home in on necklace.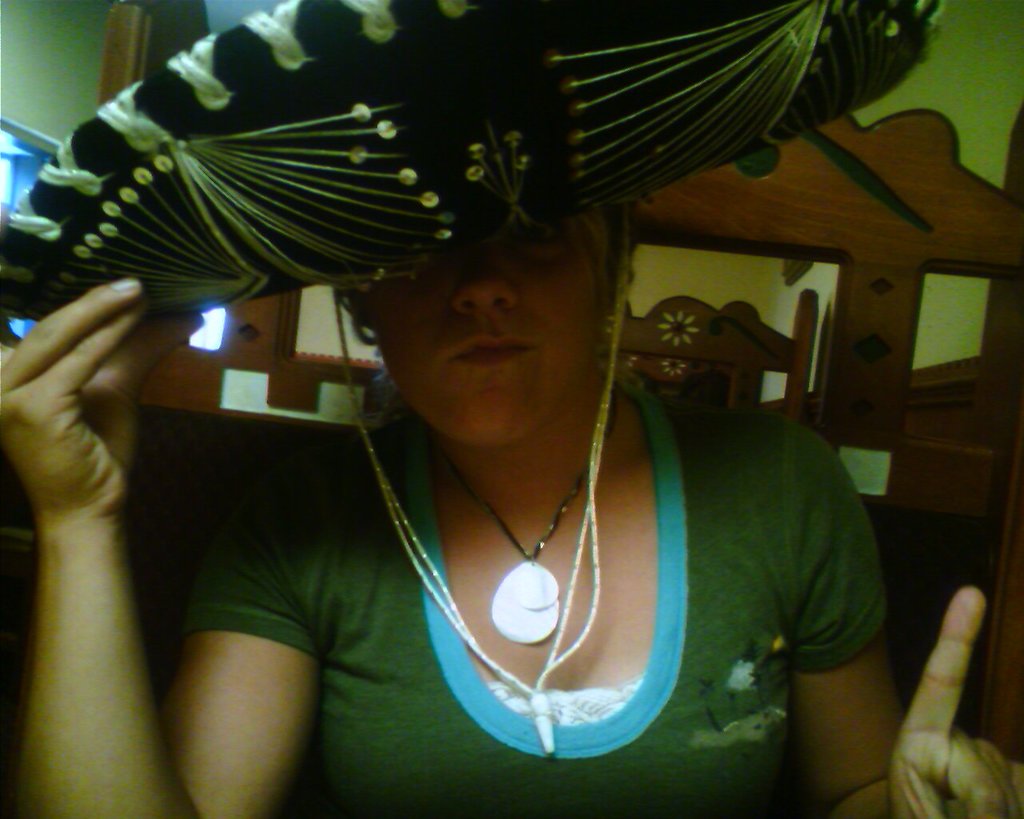
Homed in at [x1=442, y1=426, x2=658, y2=698].
